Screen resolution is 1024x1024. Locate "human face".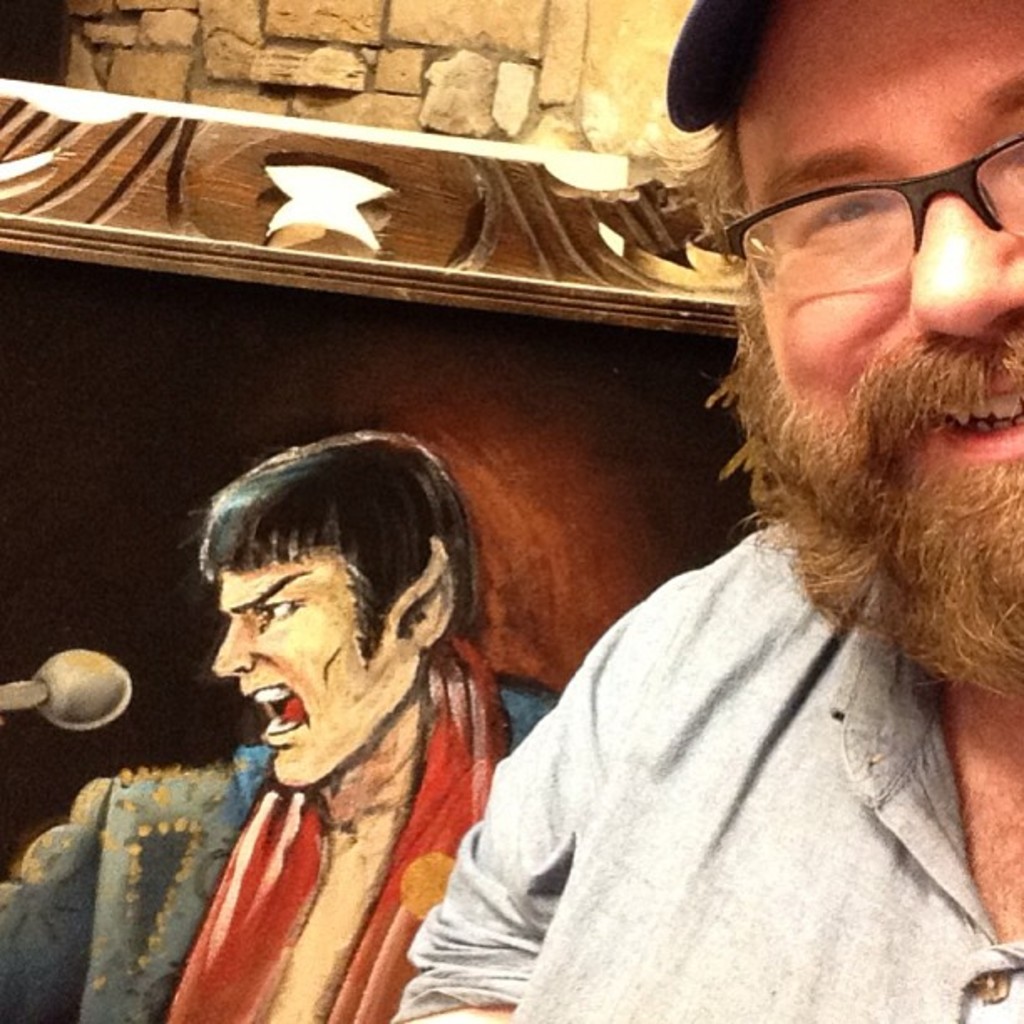
BBox(735, 0, 1022, 694).
